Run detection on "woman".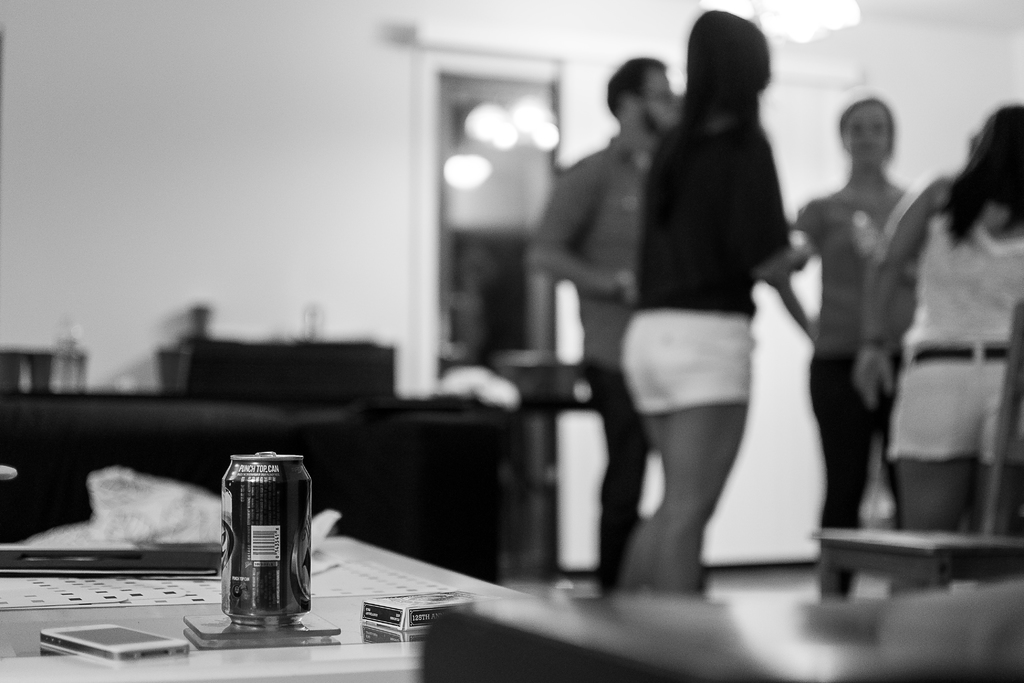
Result: bbox=[852, 101, 1023, 533].
